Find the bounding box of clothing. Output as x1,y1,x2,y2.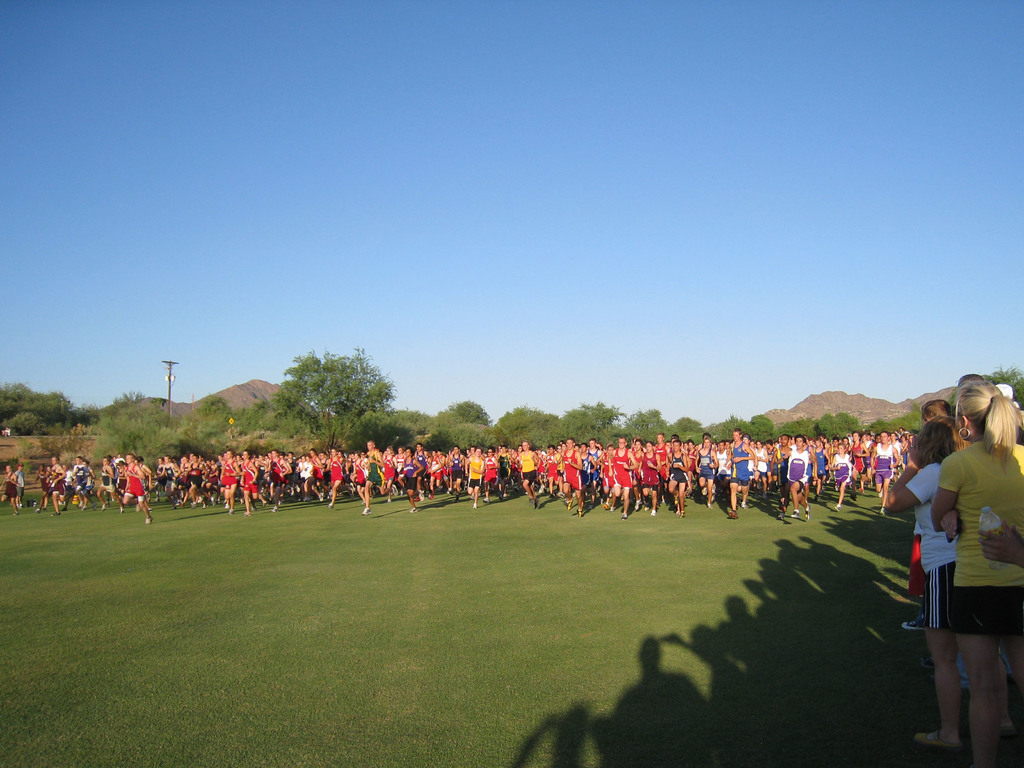
513,461,516,471.
